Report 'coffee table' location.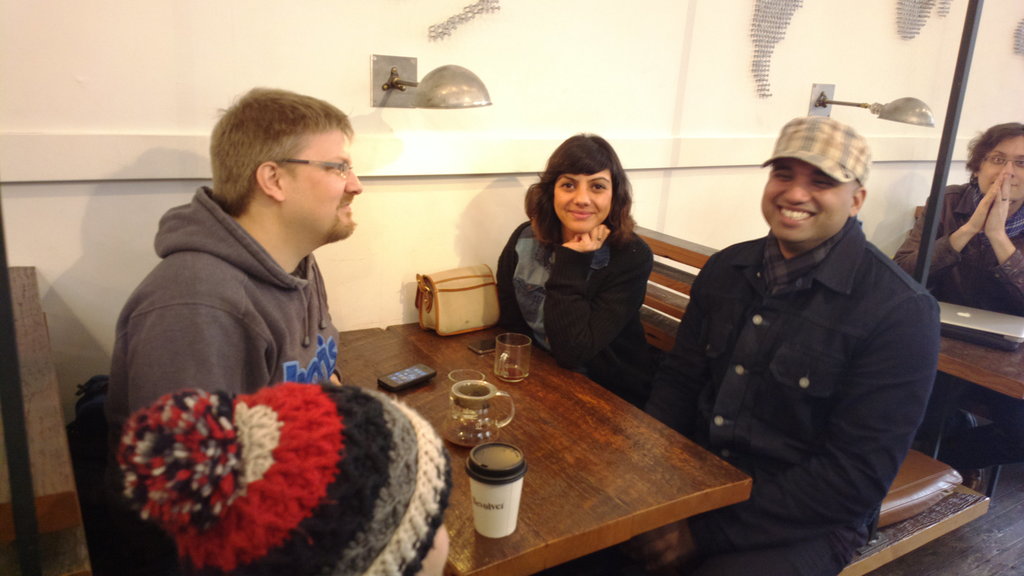
Report: x1=337 y1=311 x2=755 y2=575.
